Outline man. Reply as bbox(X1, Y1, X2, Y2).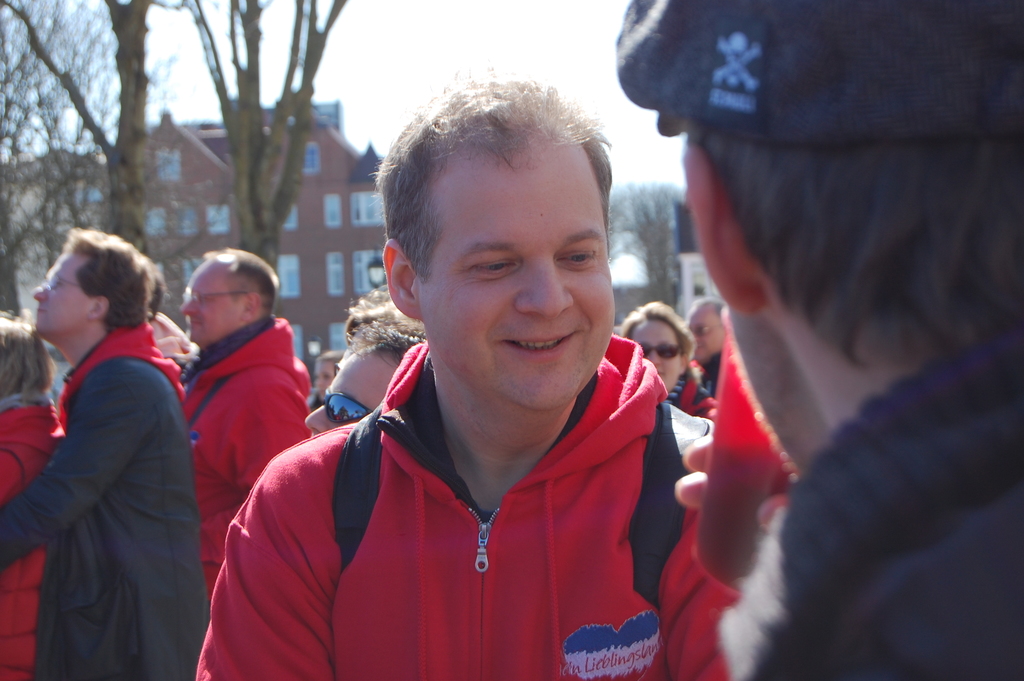
bbox(1, 241, 189, 680).
